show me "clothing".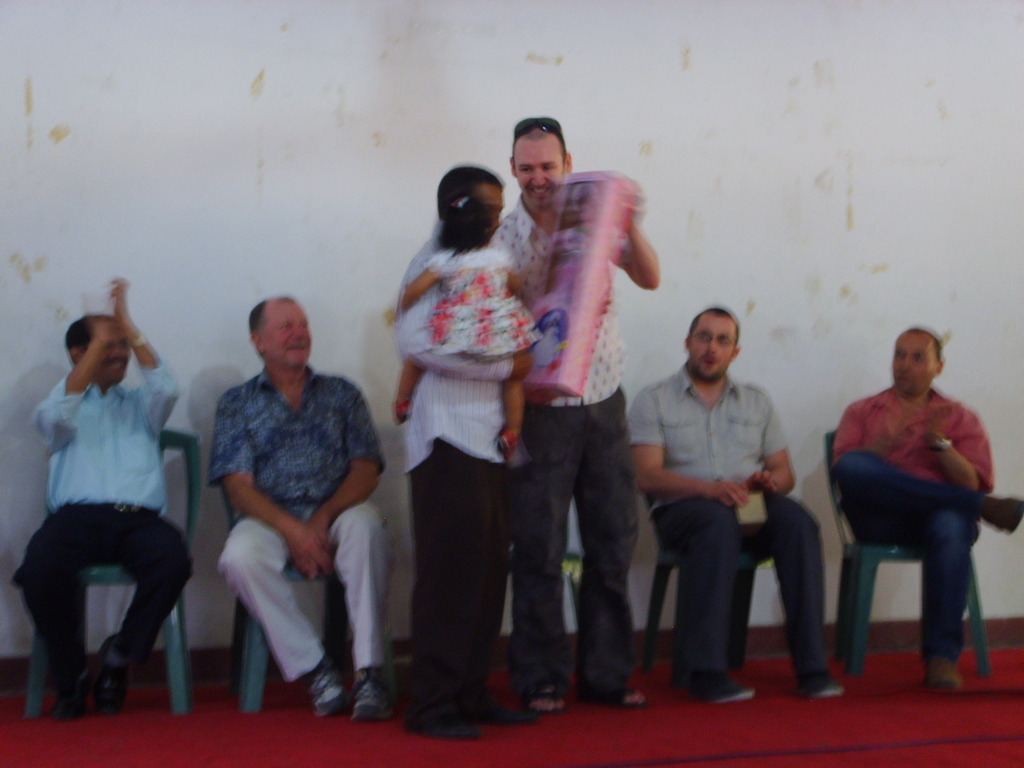
"clothing" is here: (832, 442, 980, 659).
